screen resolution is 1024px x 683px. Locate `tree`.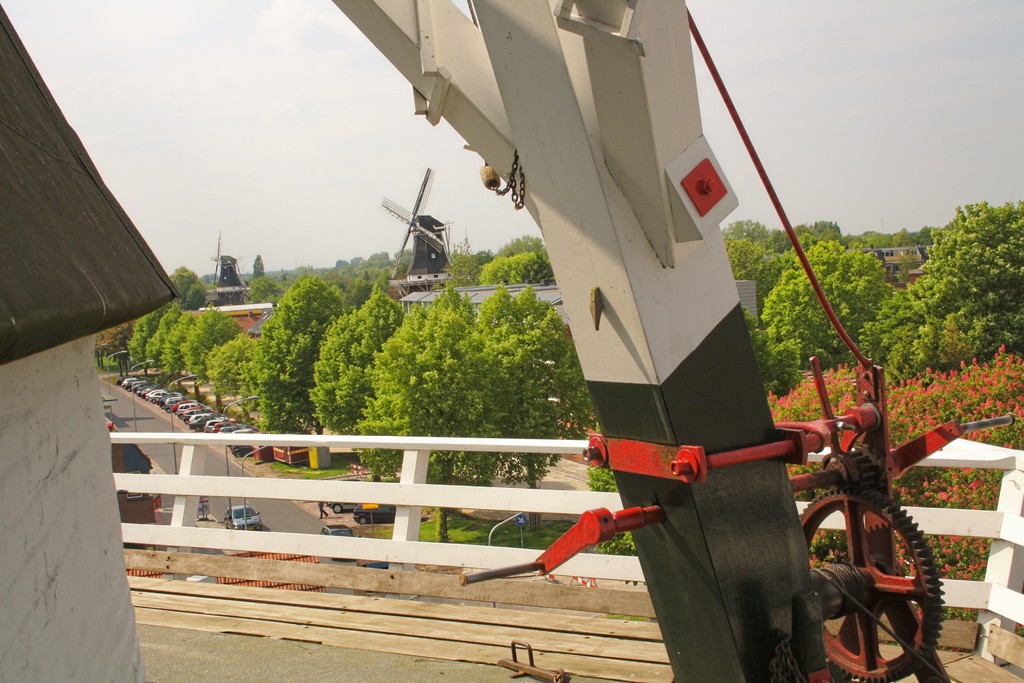
(left=182, top=278, right=207, bottom=306).
